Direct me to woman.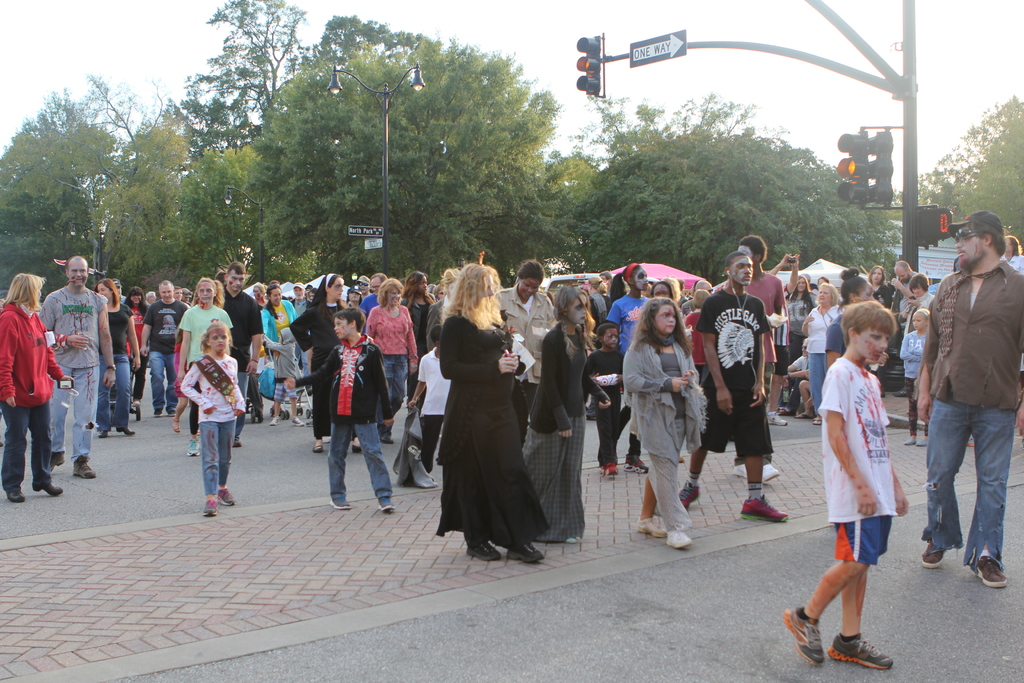
Direction: bbox(120, 282, 151, 409).
